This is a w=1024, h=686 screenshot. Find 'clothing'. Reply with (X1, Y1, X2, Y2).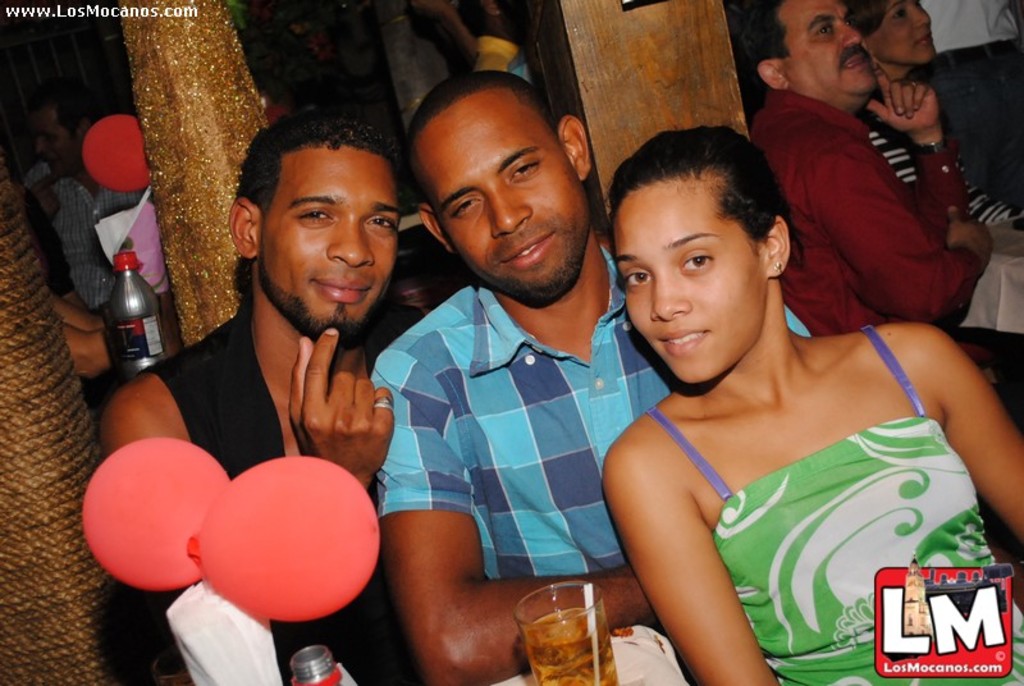
(756, 77, 983, 352).
